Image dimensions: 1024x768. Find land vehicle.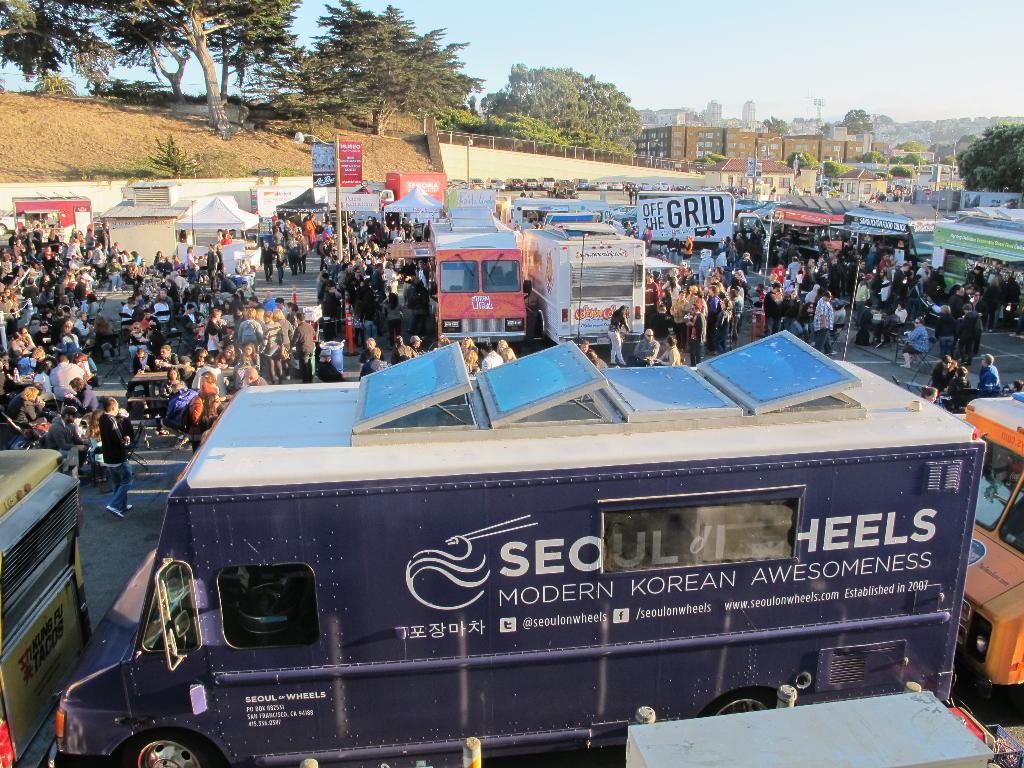
[left=527, top=220, right=647, bottom=344].
